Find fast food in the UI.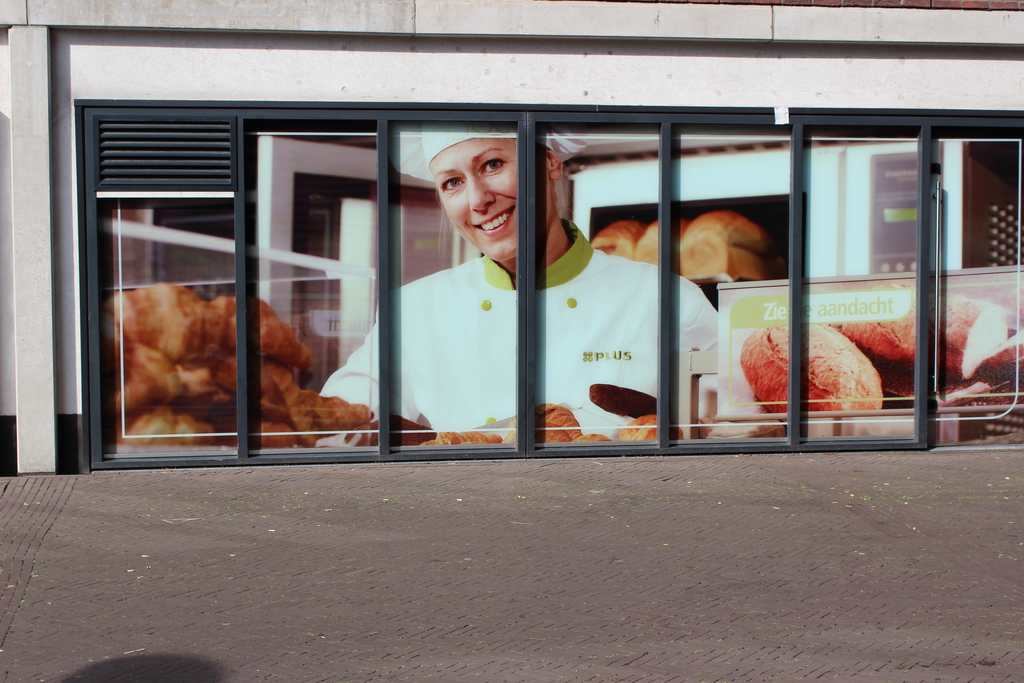
UI element at {"x1": 630, "y1": 211, "x2": 700, "y2": 272}.
